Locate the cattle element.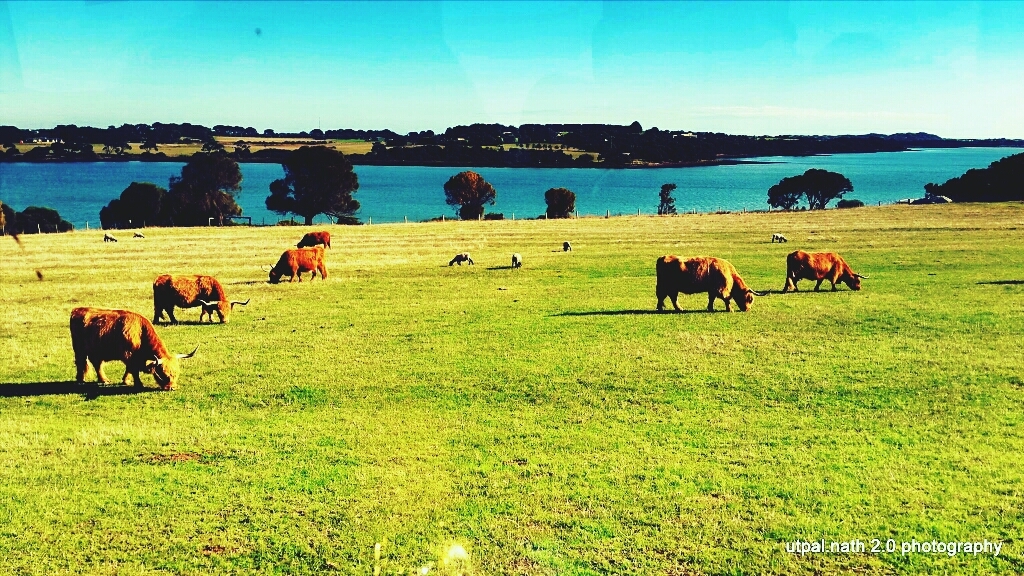
Element bbox: l=148, t=272, r=248, b=325.
